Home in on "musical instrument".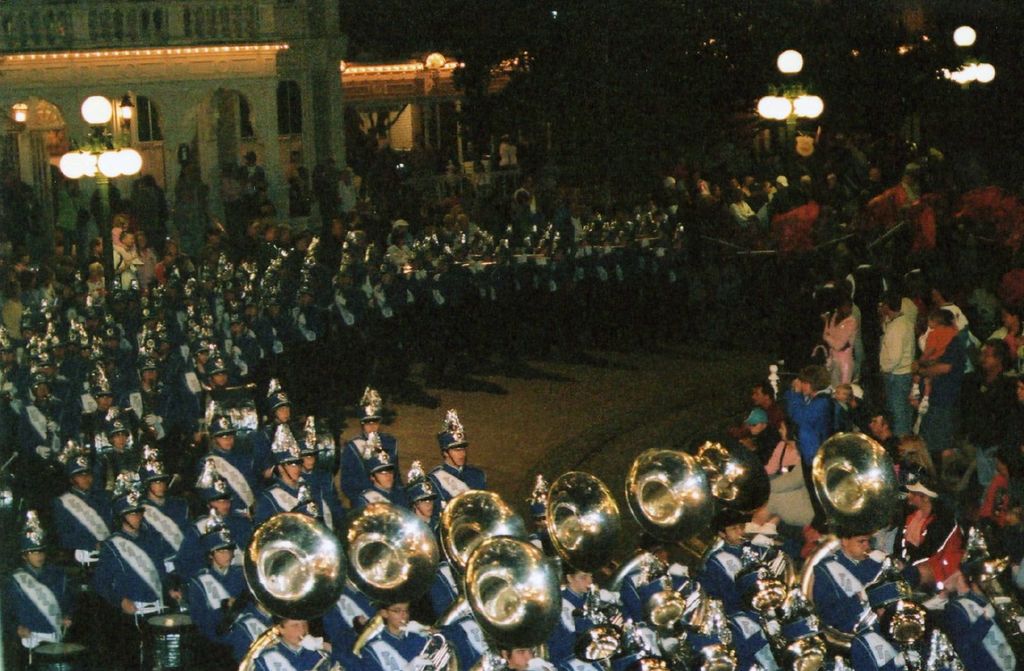
Homed in at Rect(136, 604, 214, 670).
